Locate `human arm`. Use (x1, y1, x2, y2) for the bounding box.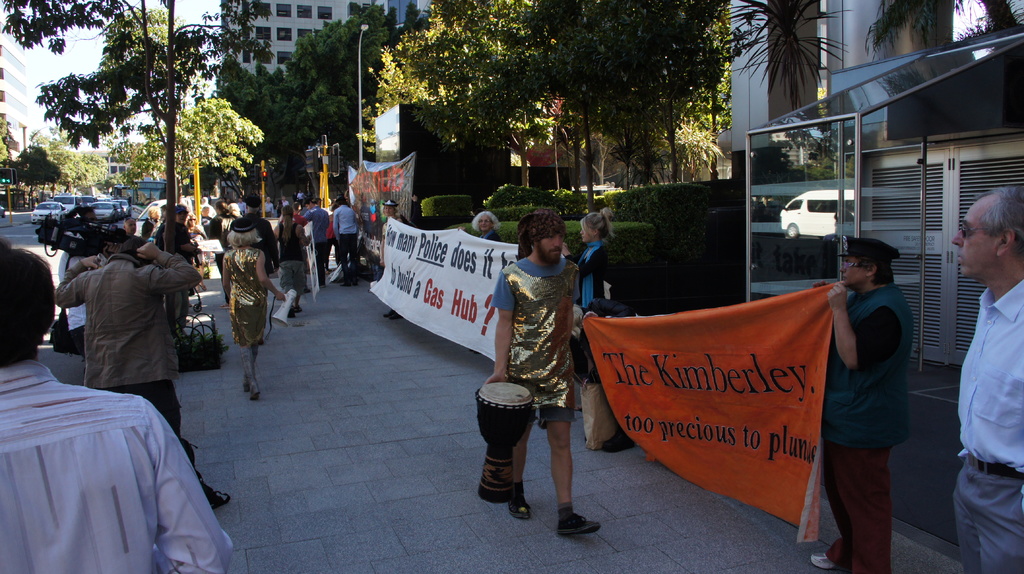
(828, 281, 906, 371).
